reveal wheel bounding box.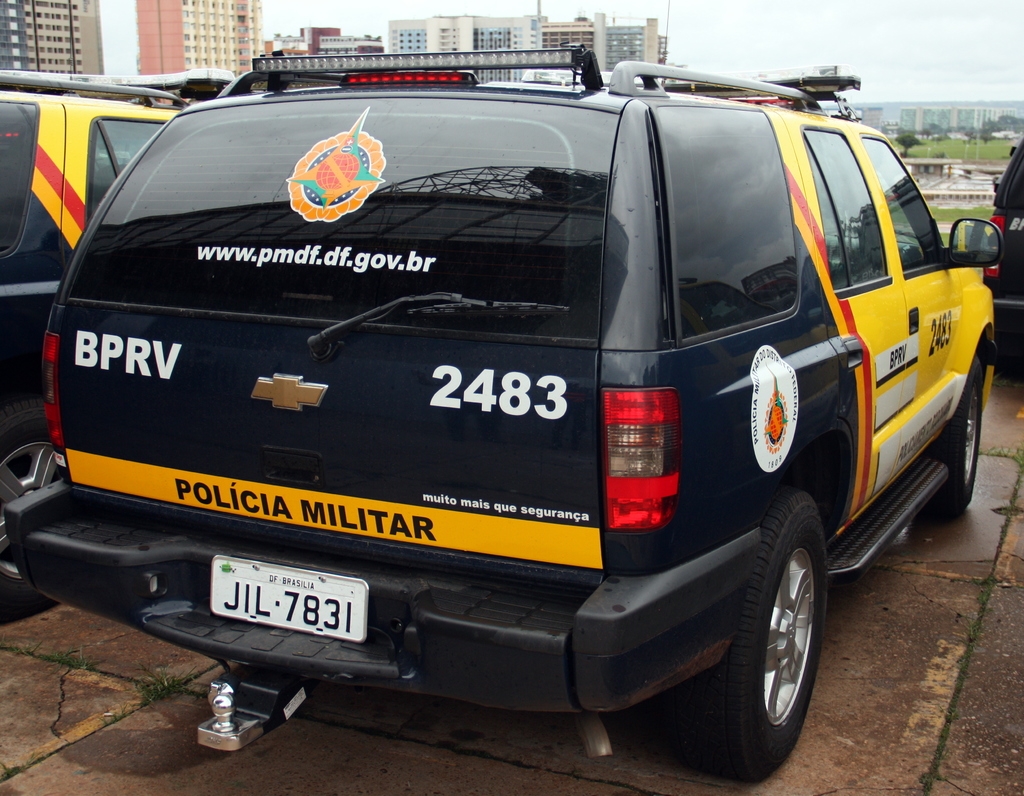
Revealed: (0, 405, 69, 590).
